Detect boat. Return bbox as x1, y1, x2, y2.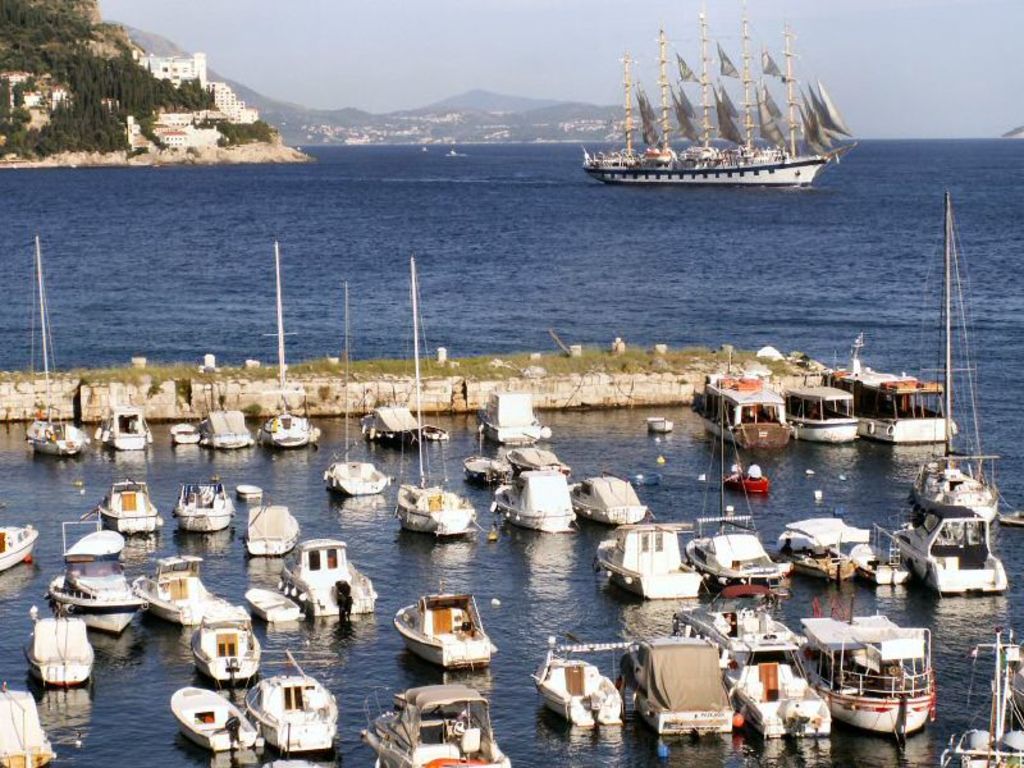
535, 637, 630, 721.
